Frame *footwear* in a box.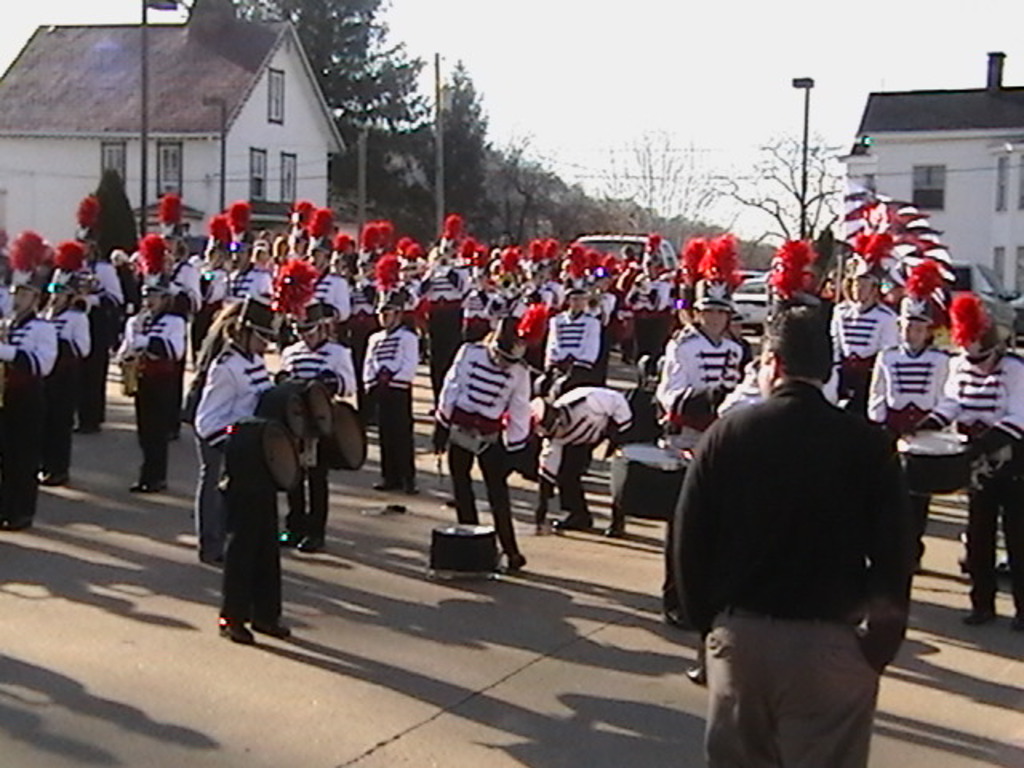
<region>213, 619, 253, 650</region>.
